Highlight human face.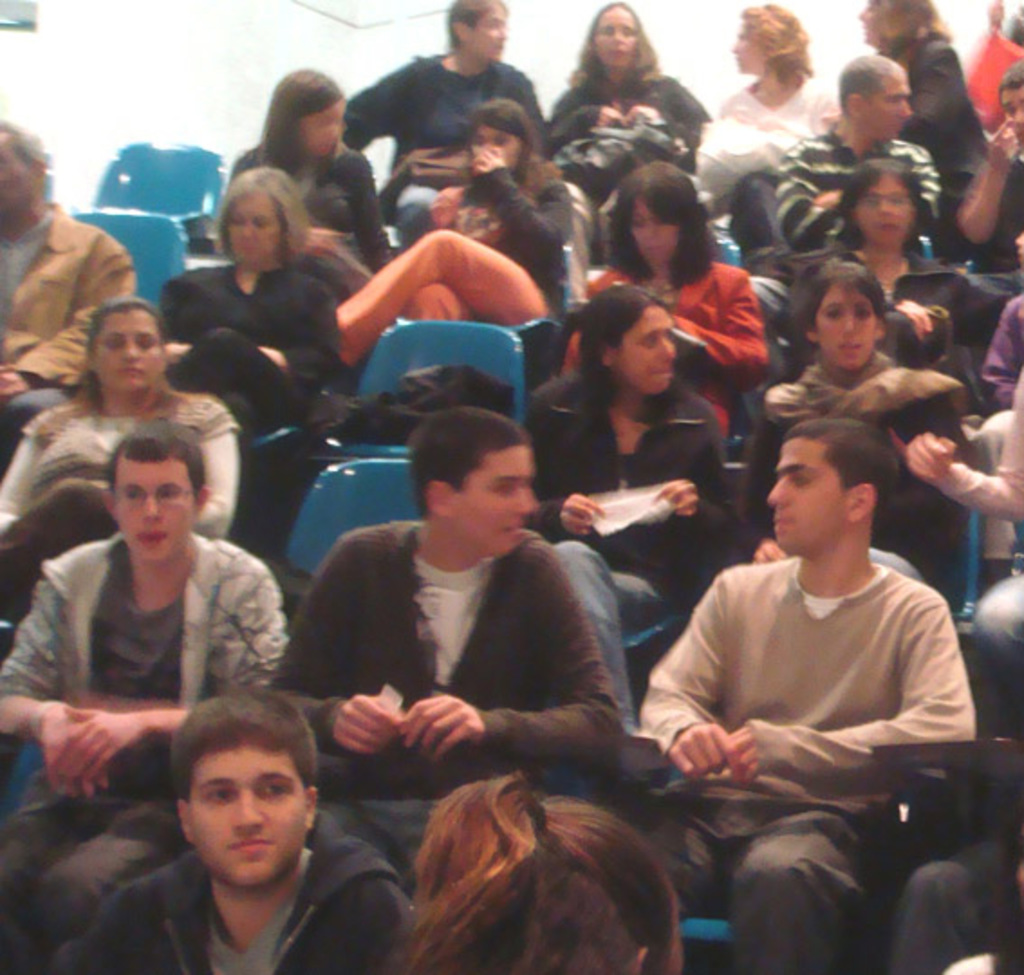
Highlighted region: [771, 437, 843, 554].
